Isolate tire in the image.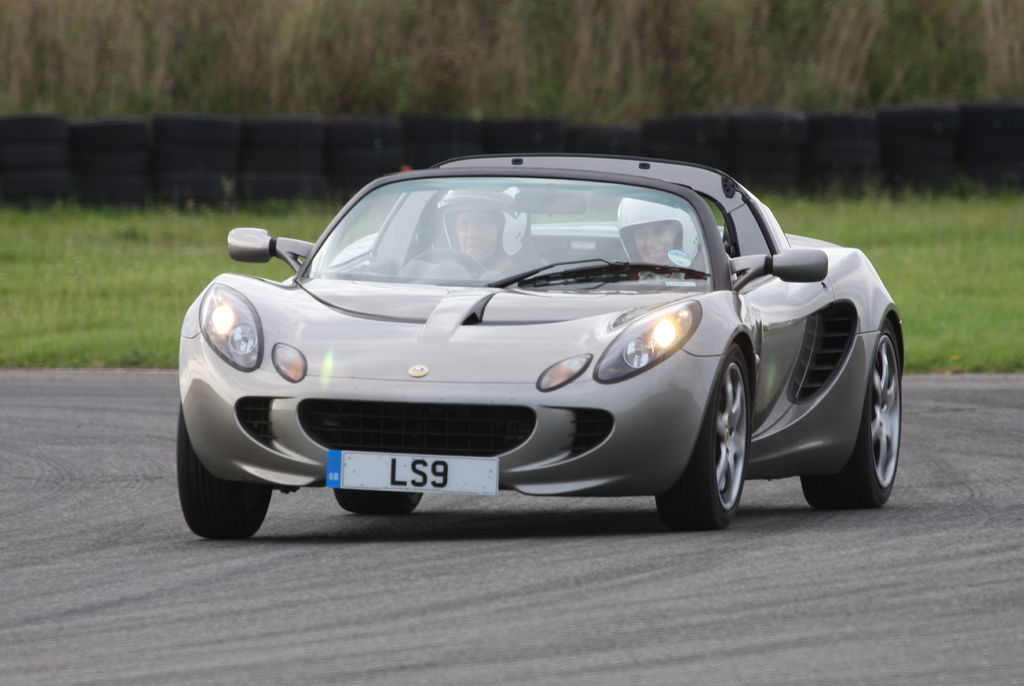
Isolated region: pyautogui.locateOnScreen(648, 340, 749, 530).
